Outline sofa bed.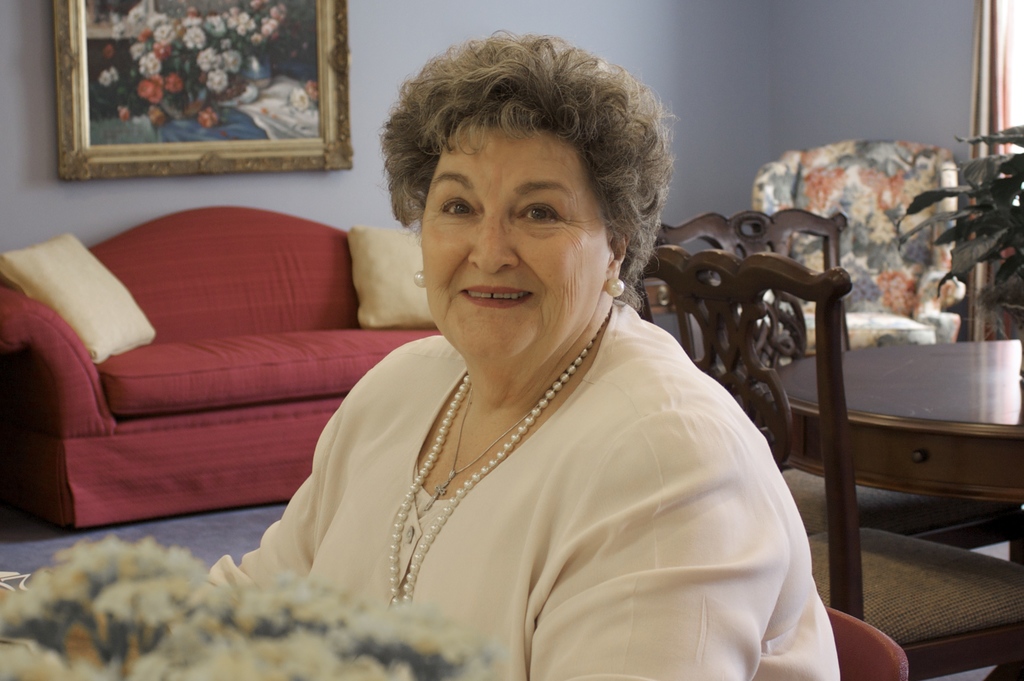
Outline: <region>0, 206, 442, 532</region>.
